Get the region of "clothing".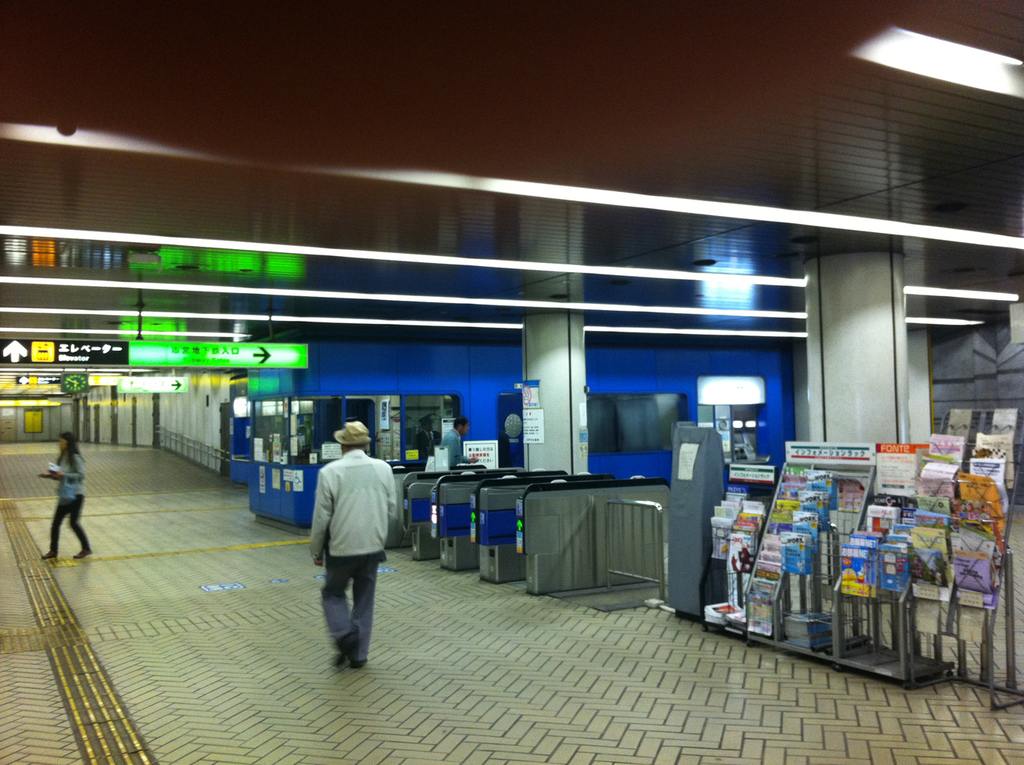
[x1=36, y1=447, x2=89, y2=559].
